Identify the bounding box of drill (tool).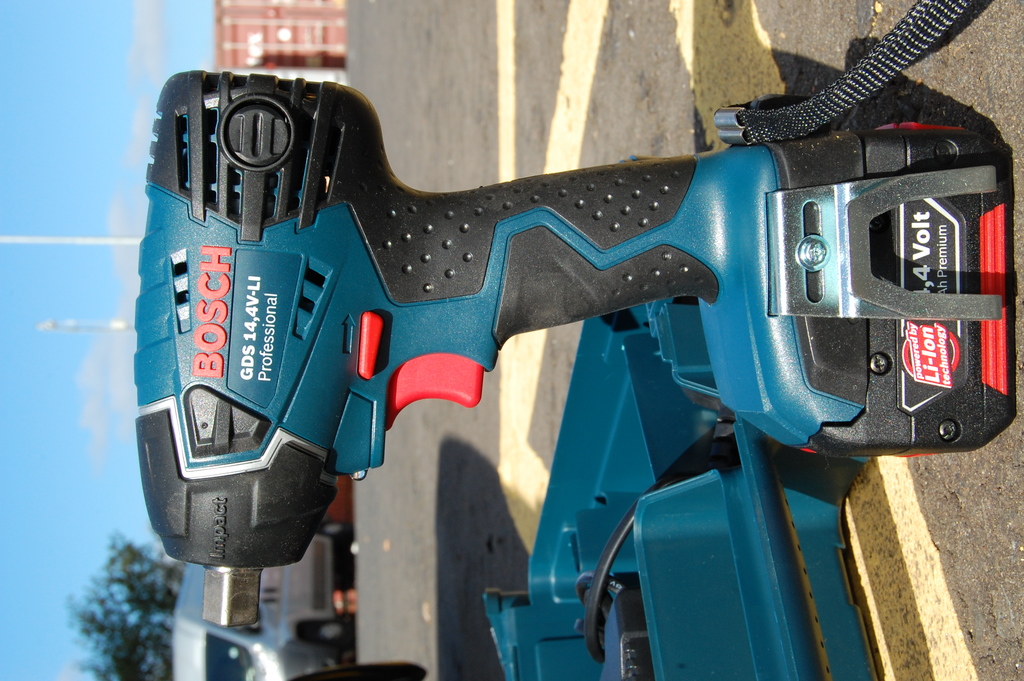
select_region(139, 123, 1014, 680).
